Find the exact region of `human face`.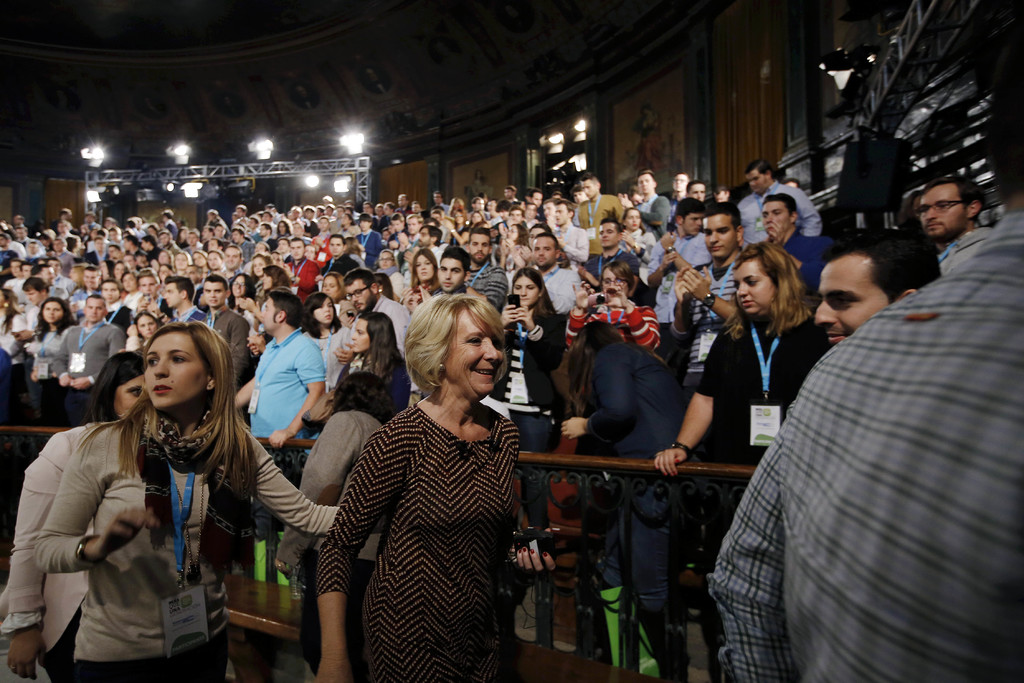
Exact region: BBox(527, 206, 537, 217).
